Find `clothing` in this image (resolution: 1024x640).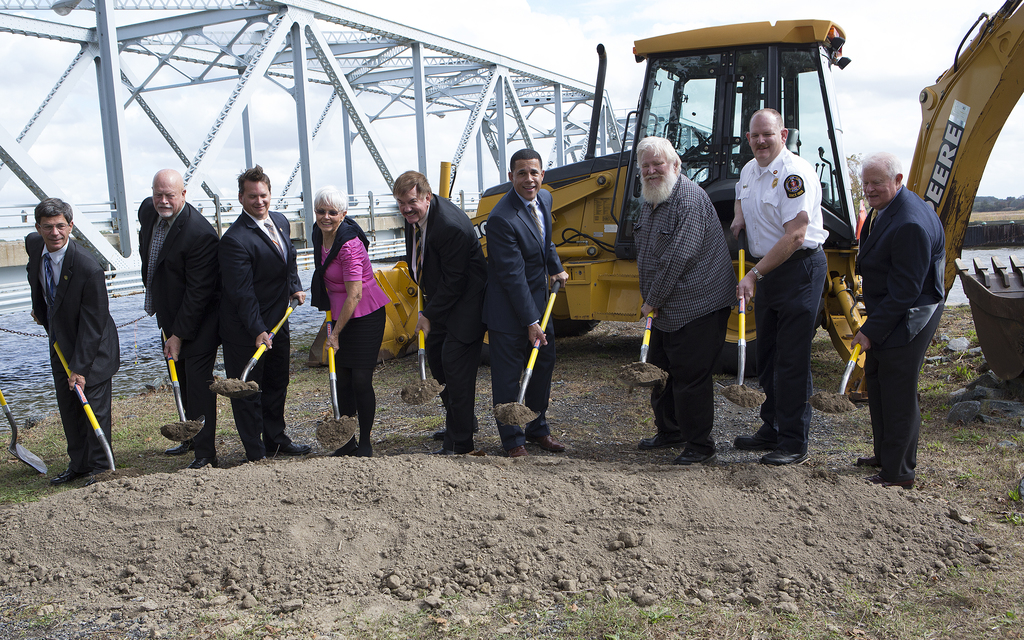
[305, 214, 381, 437].
